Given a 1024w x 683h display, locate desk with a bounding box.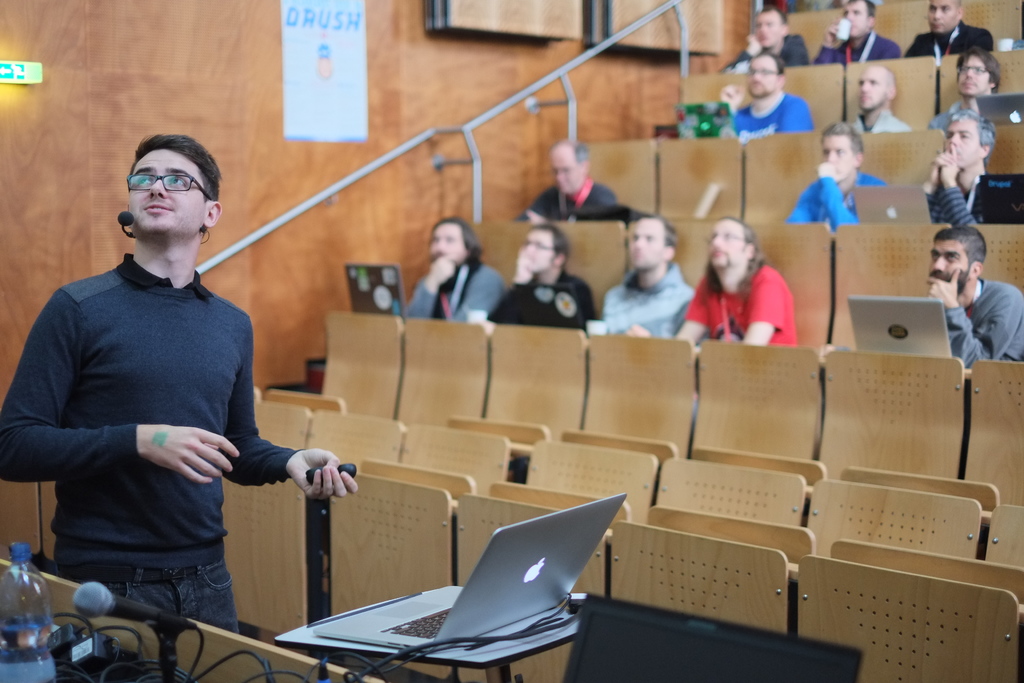
Located: select_region(273, 591, 580, 682).
